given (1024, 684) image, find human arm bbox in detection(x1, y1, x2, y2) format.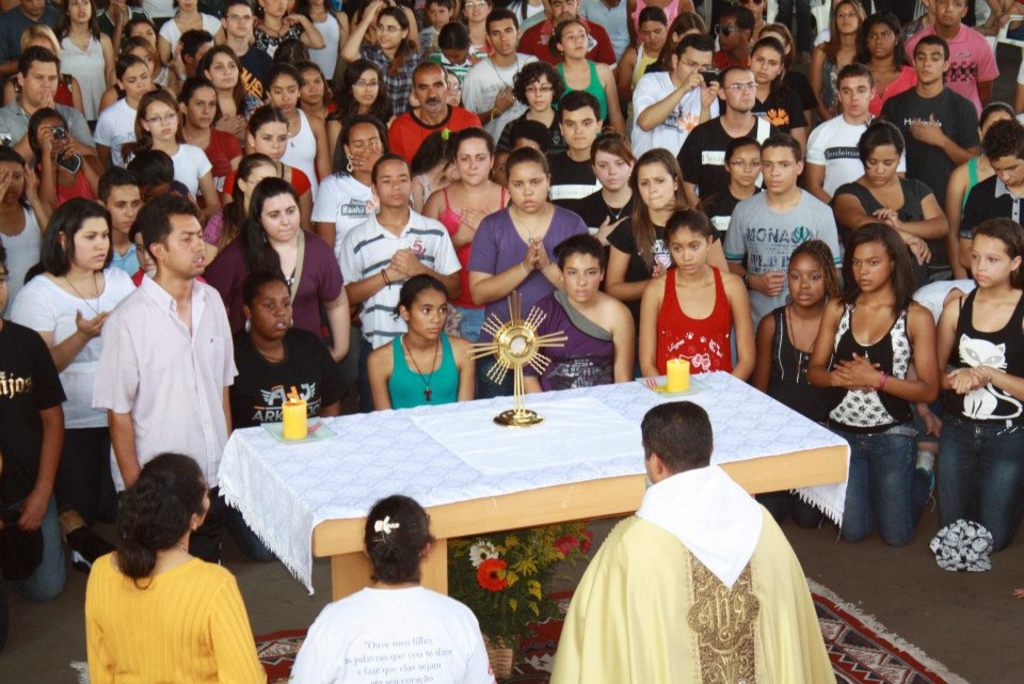
detection(409, 174, 425, 212).
